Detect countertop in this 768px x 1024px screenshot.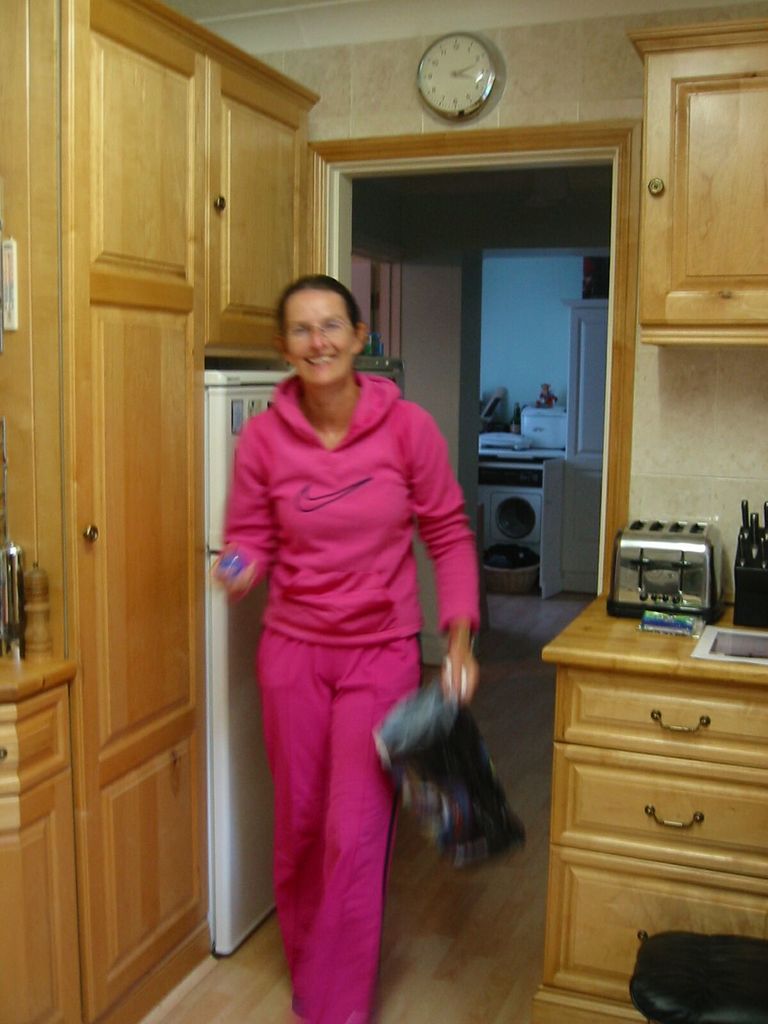
Detection: detection(527, 593, 767, 1023).
